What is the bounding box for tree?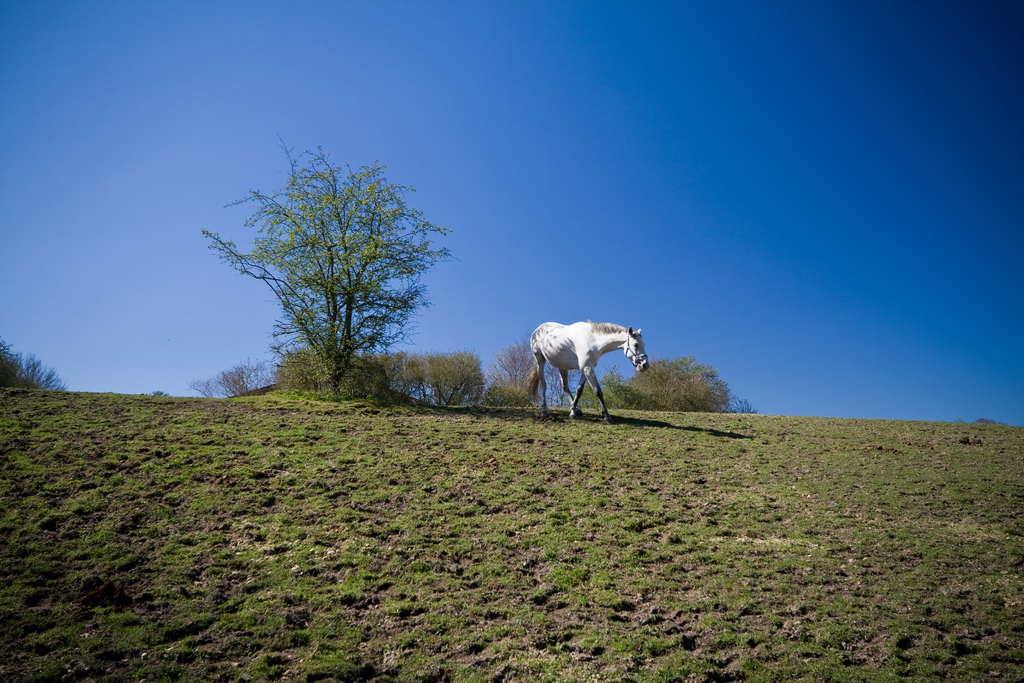
x1=566, y1=353, x2=767, y2=416.
